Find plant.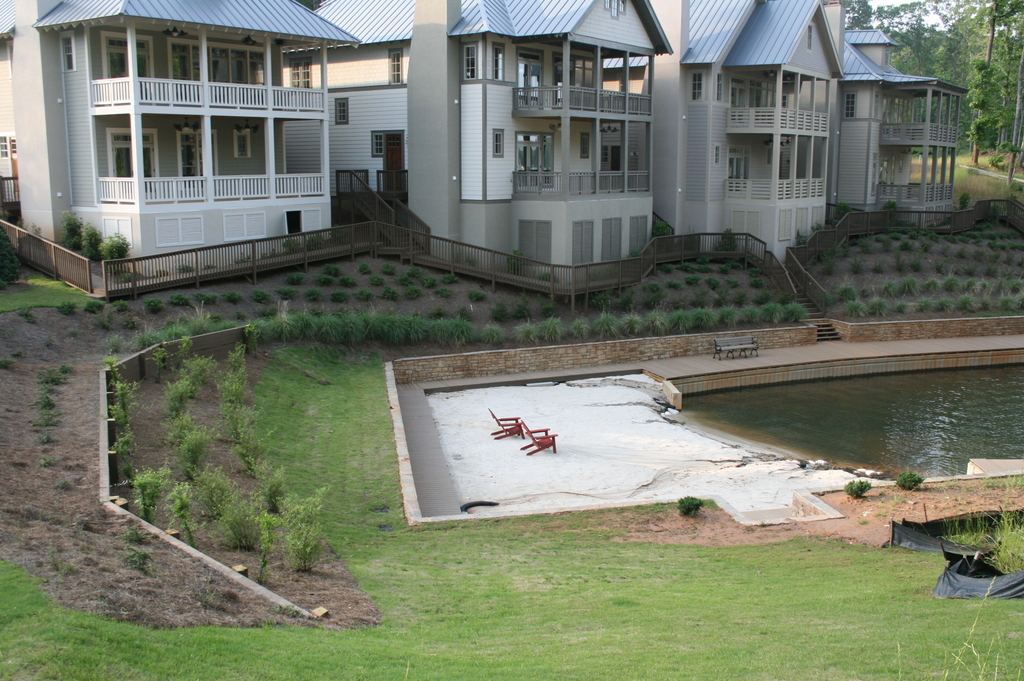
Rect(899, 469, 924, 490).
